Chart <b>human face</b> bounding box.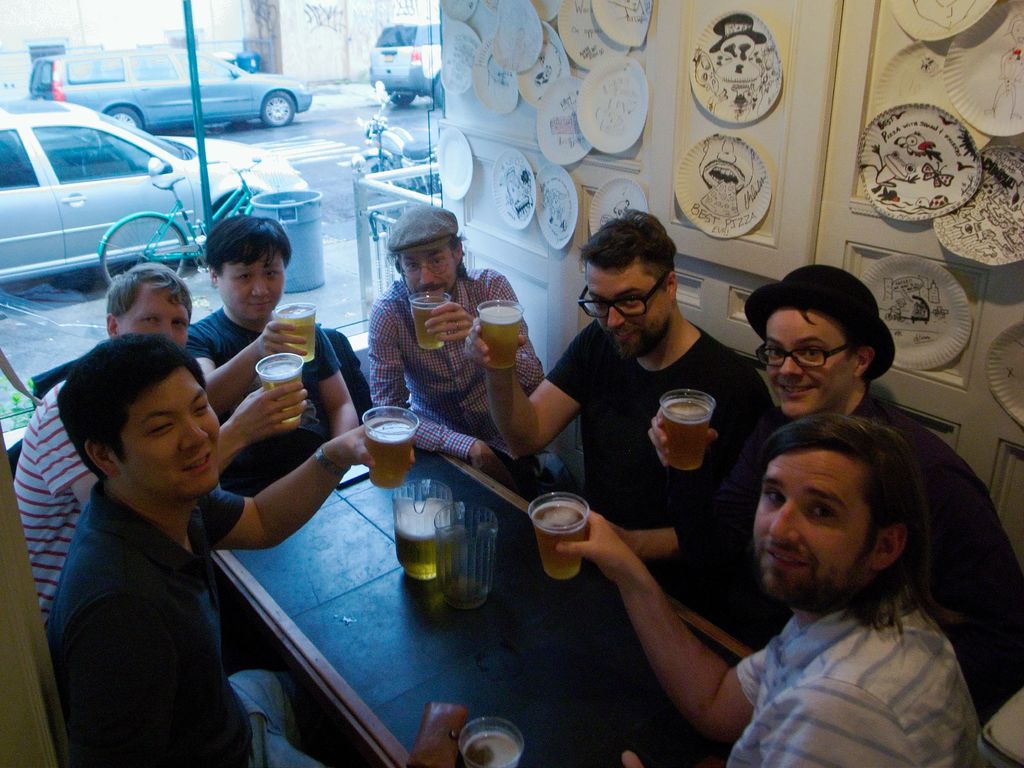
Charted: 580 271 670 357.
